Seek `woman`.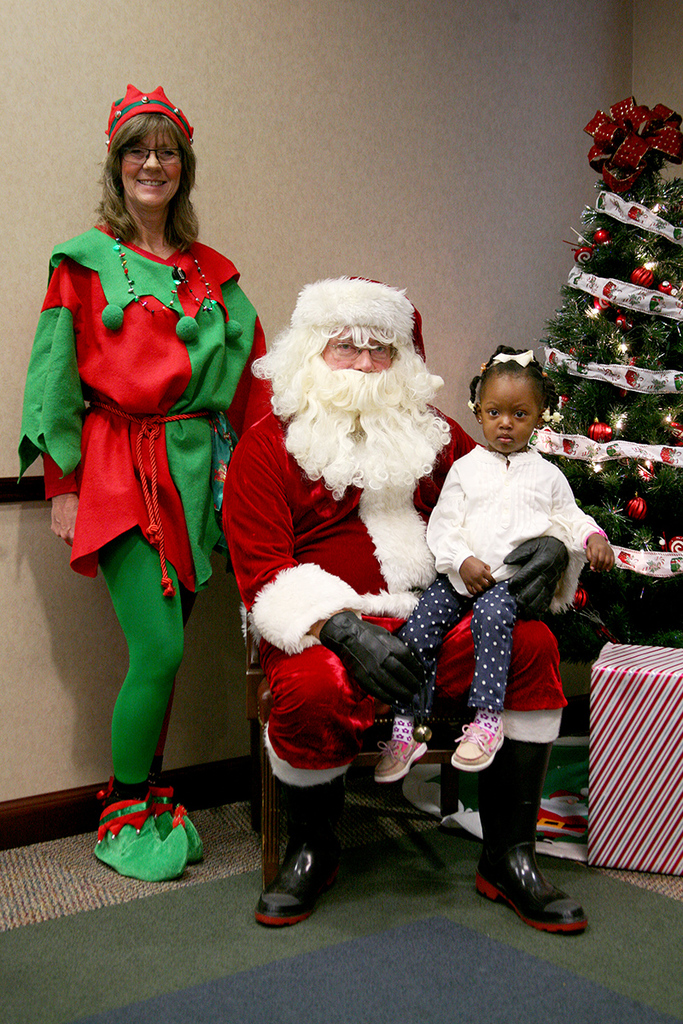
region(36, 93, 255, 788).
